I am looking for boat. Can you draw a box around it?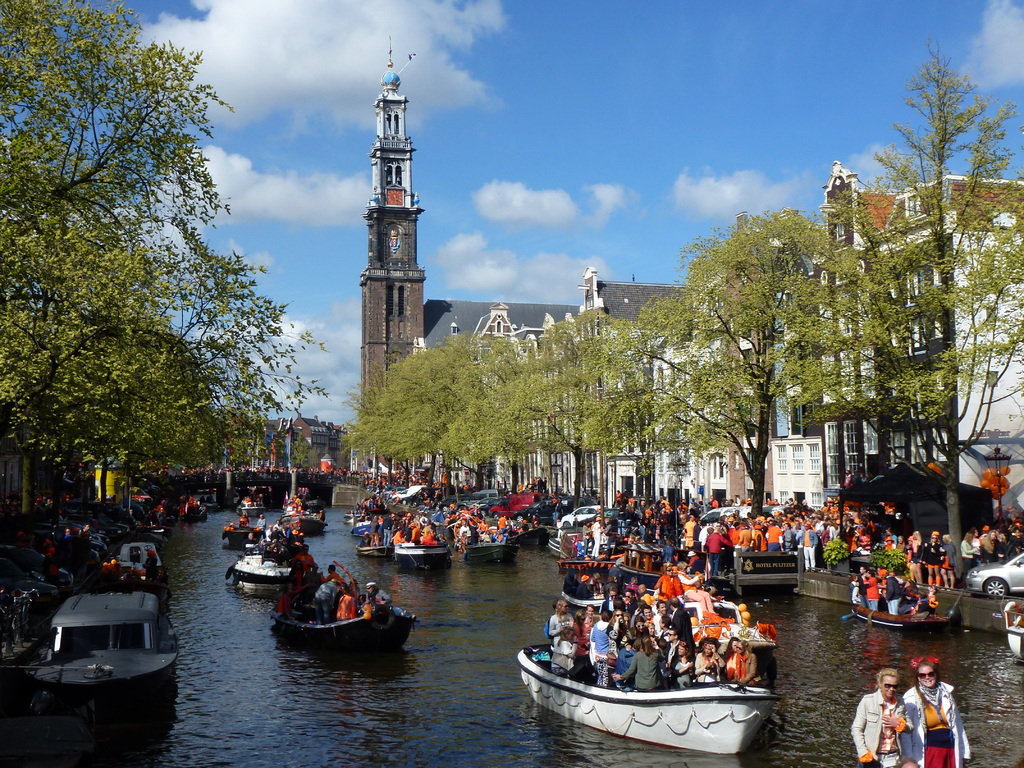
Sure, the bounding box is <bbox>515, 644, 776, 755</bbox>.
